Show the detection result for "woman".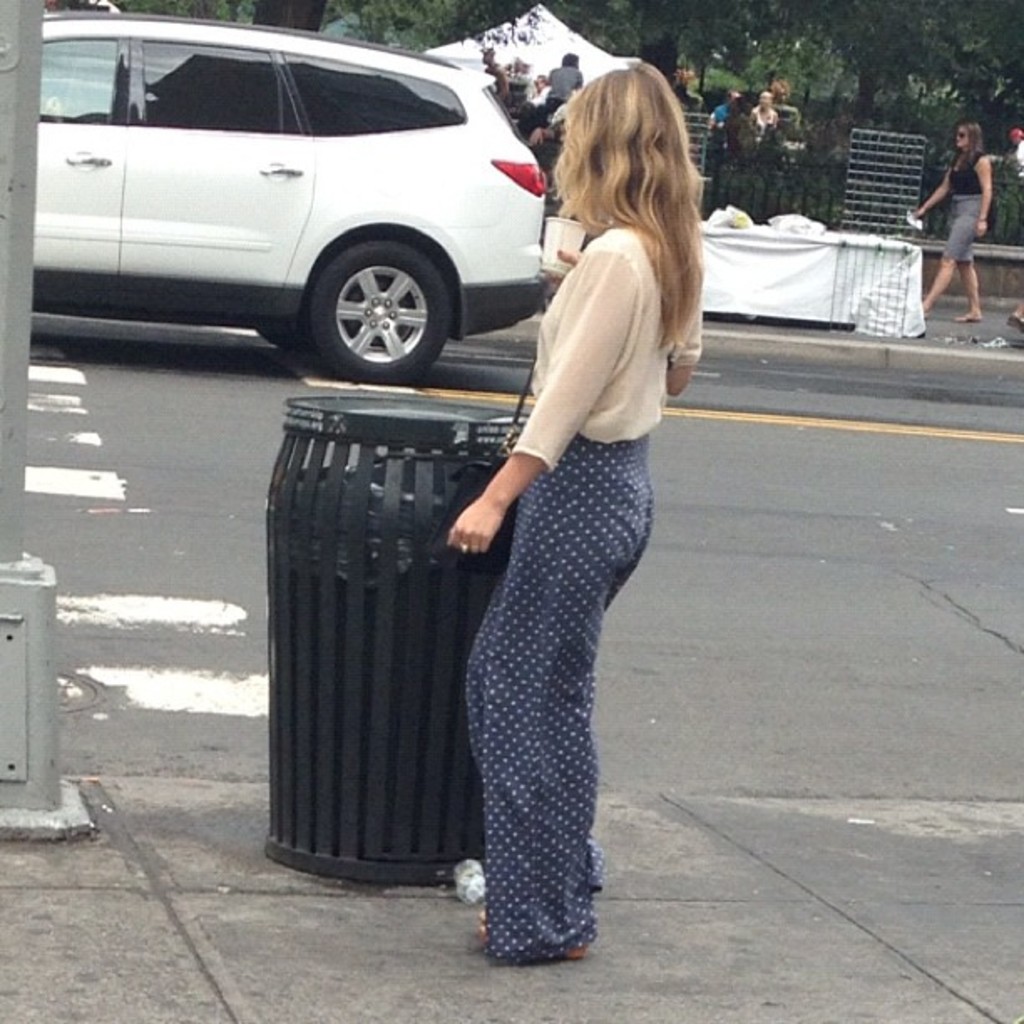
l=909, t=124, r=991, b=325.
